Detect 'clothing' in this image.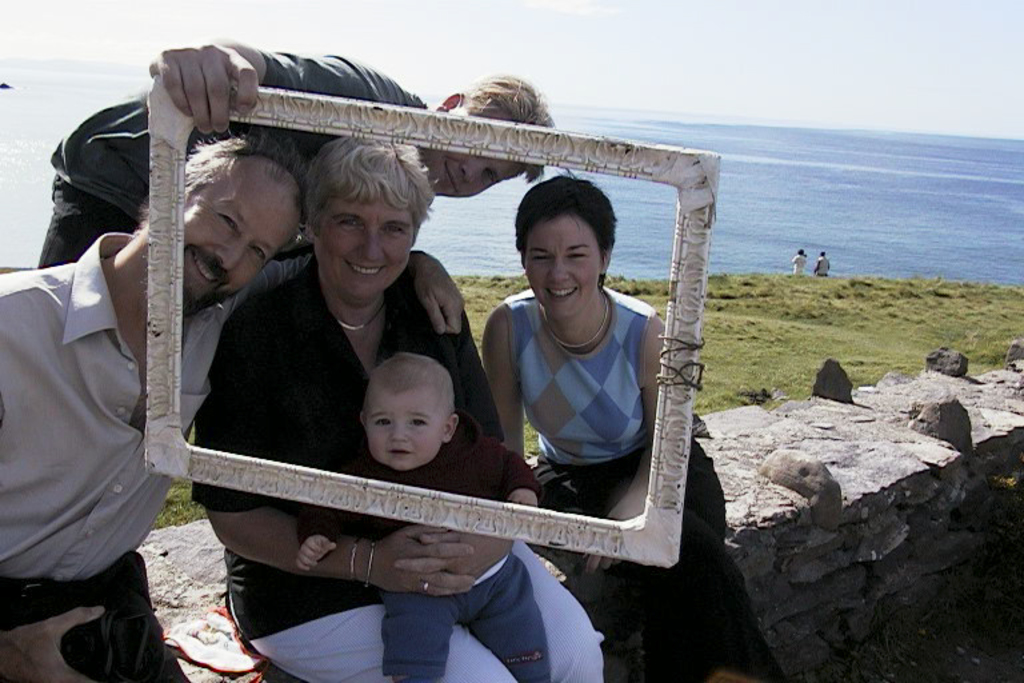
Detection: l=819, t=255, r=832, b=279.
